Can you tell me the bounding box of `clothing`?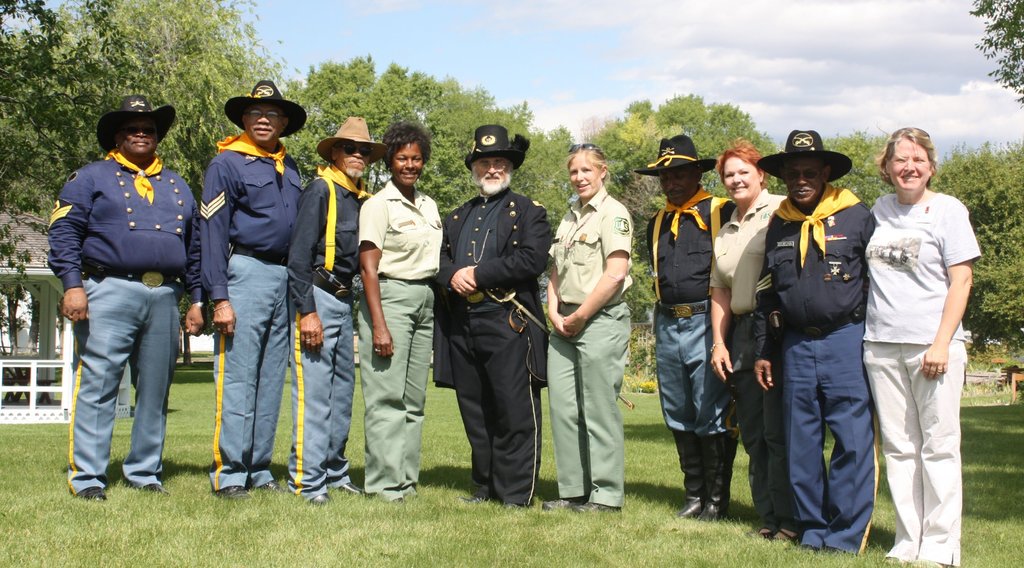
(860, 134, 979, 546).
